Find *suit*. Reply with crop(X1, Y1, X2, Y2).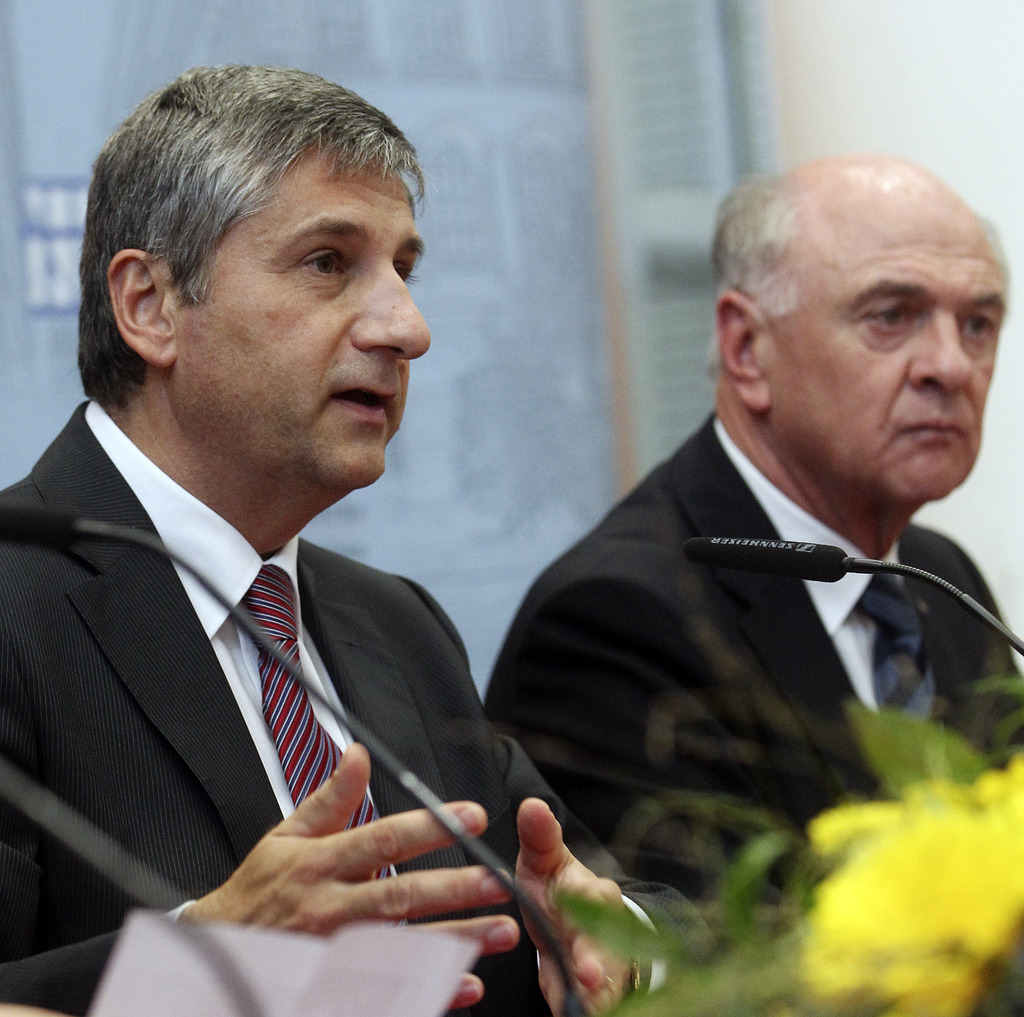
crop(0, 316, 535, 982).
